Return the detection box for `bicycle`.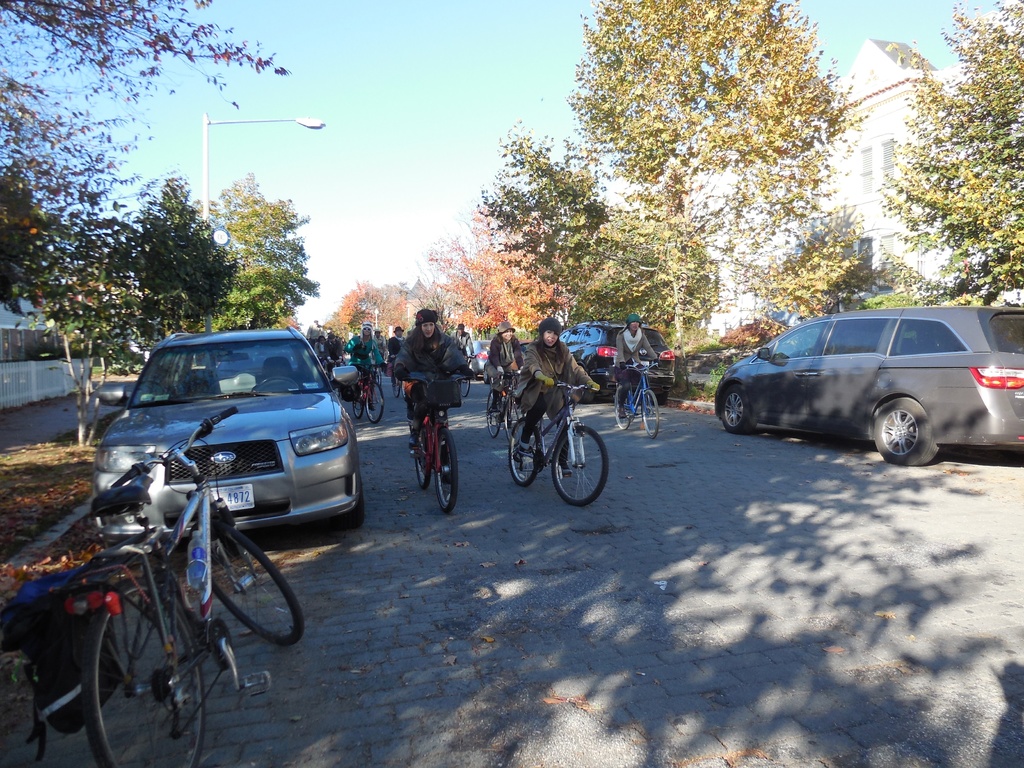
[x1=351, y1=358, x2=387, y2=426].
